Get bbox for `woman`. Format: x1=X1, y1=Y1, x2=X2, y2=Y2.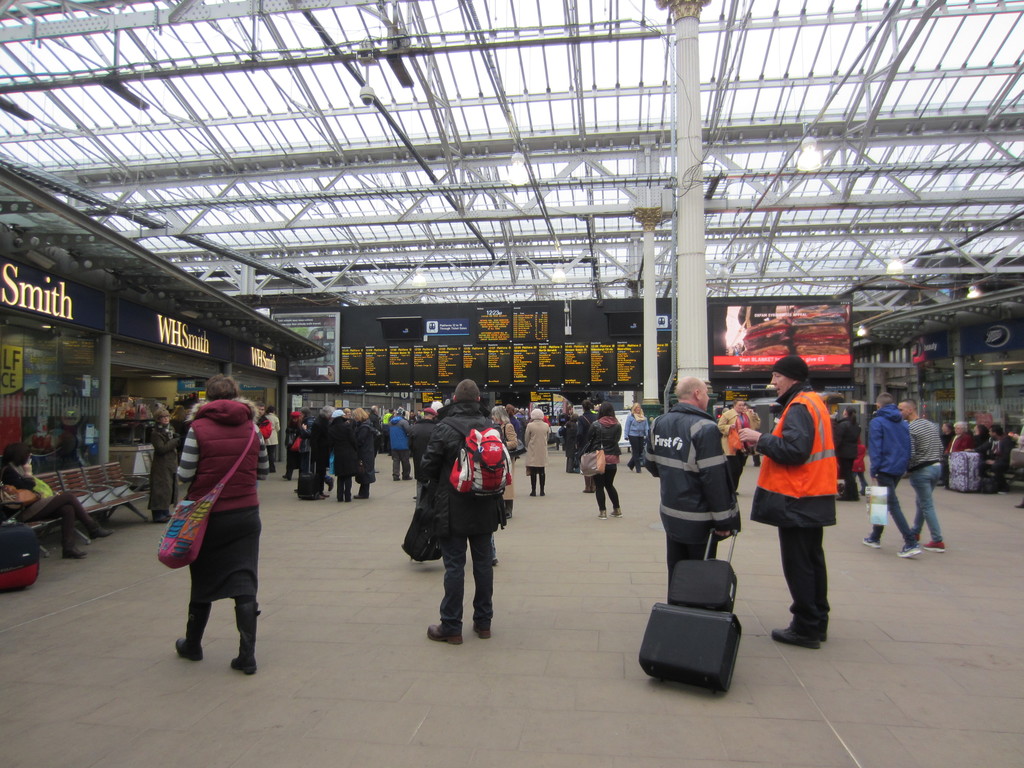
x1=148, y1=406, x2=182, y2=523.
